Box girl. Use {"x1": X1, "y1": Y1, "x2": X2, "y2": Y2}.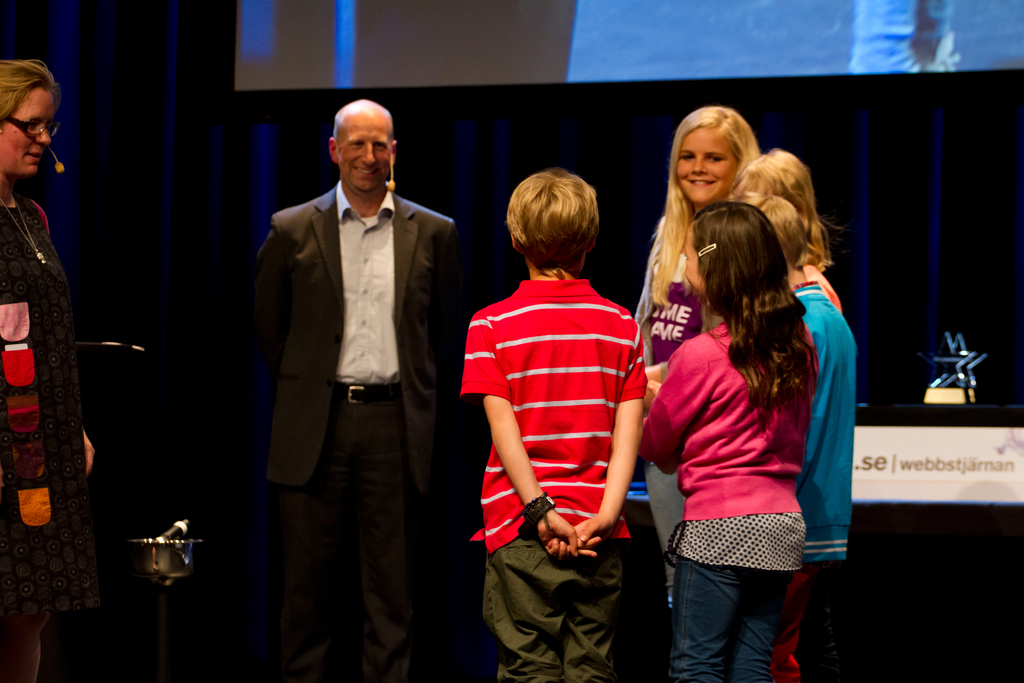
{"x1": 641, "y1": 204, "x2": 822, "y2": 682}.
